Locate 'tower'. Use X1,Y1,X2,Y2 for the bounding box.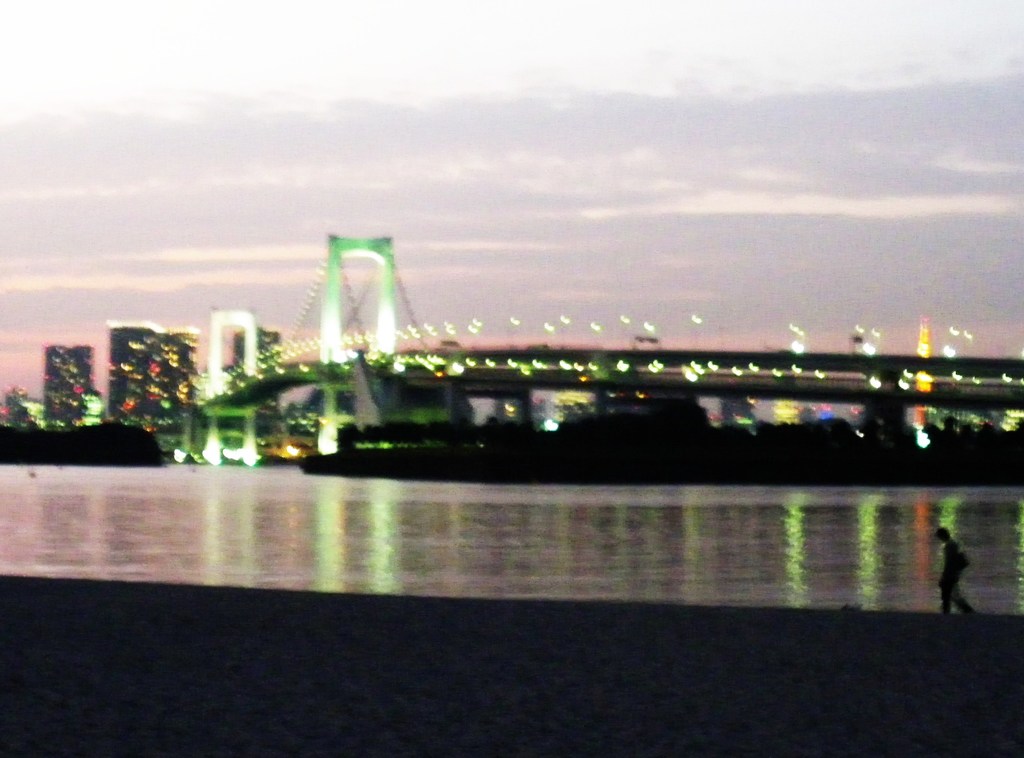
110,321,202,464.
